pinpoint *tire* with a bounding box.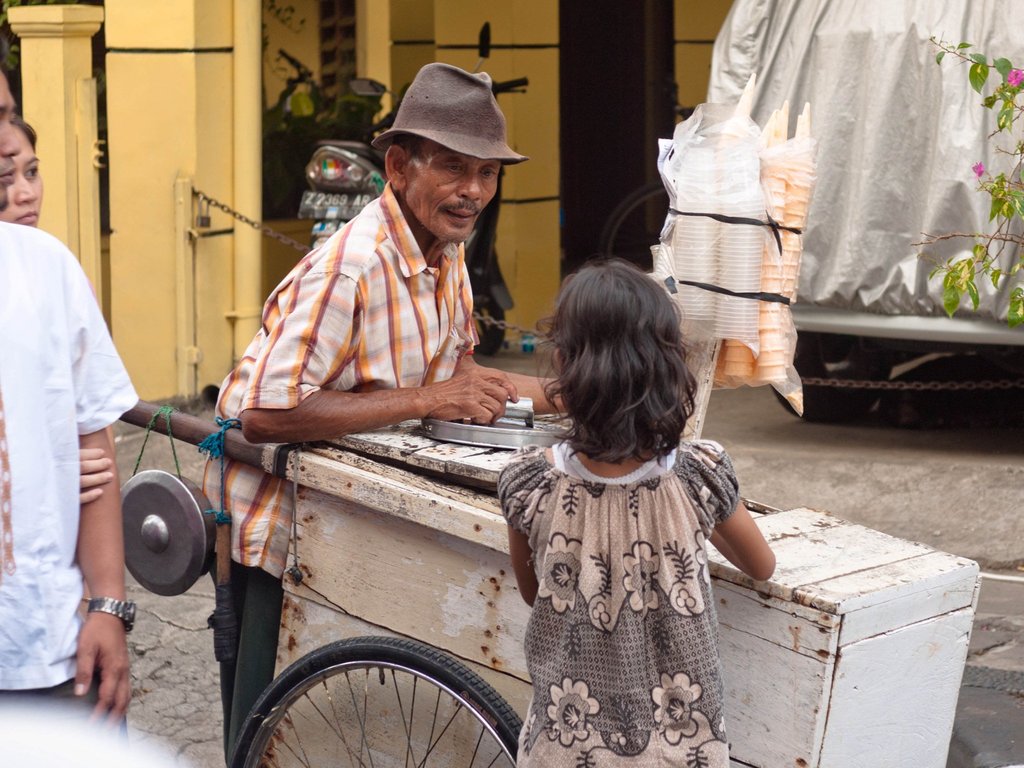
x1=228 y1=636 x2=525 y2=767.
